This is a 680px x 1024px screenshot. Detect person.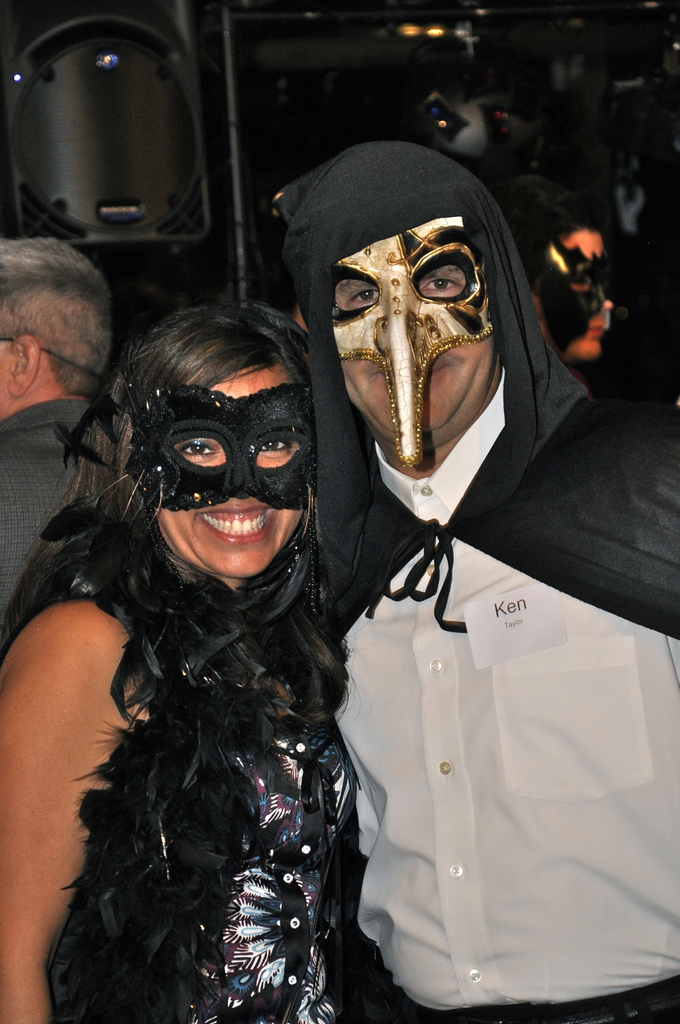
<bbox>0, 236, 114, 641</bbox>.
